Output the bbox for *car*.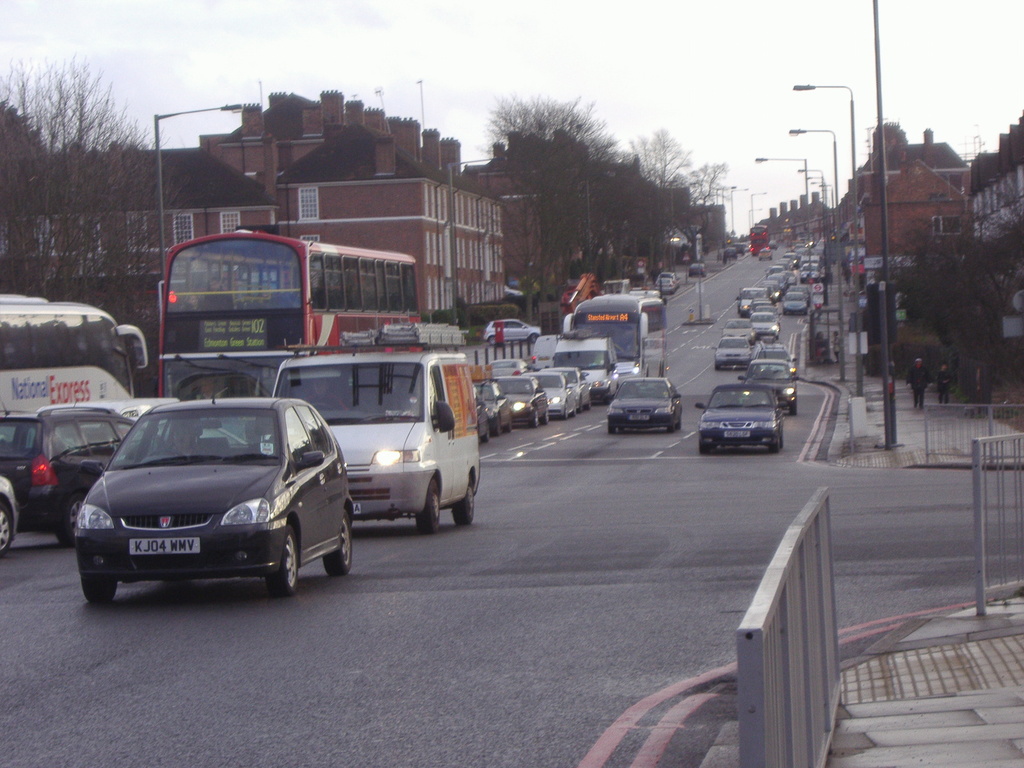
<region>74, 392, 360, 602</region>.
